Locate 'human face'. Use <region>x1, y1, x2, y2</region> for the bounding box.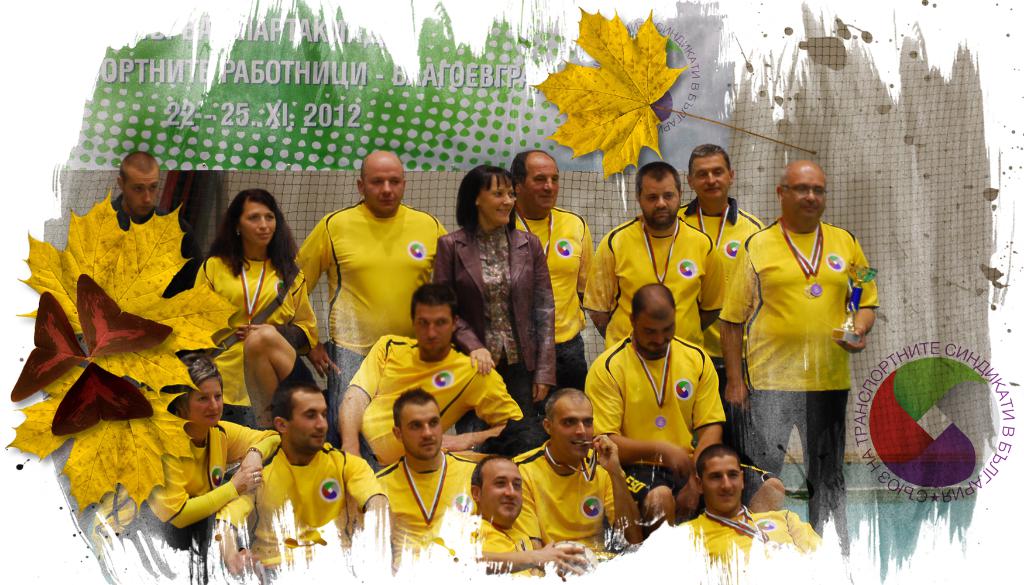
<region>126, 172, 158, 210</region>.
